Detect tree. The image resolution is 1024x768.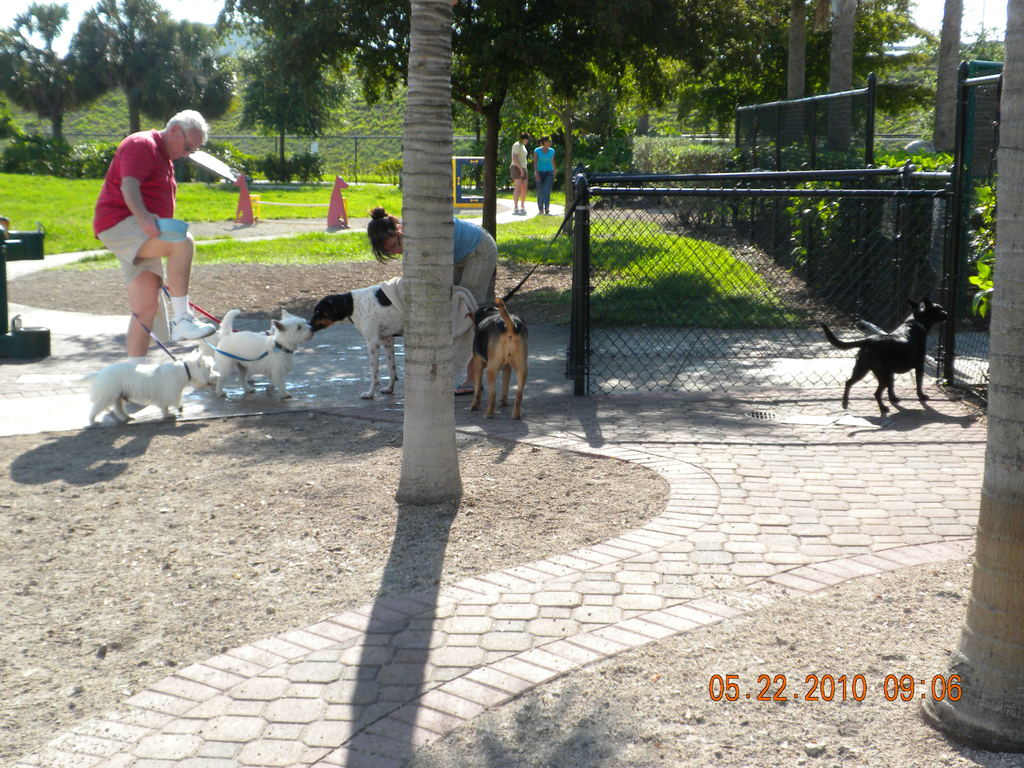
<region>393, 0, 467, 503</region>.
